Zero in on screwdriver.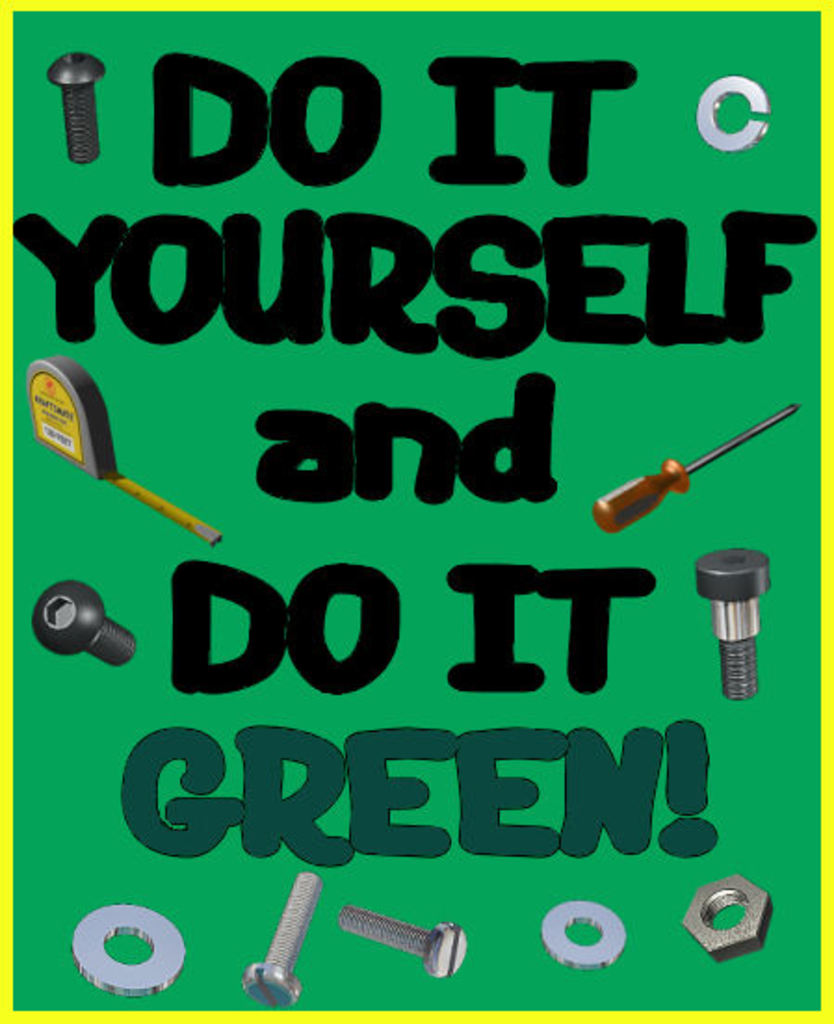
Zeroed in: crop(594, 407, 801, 530).
